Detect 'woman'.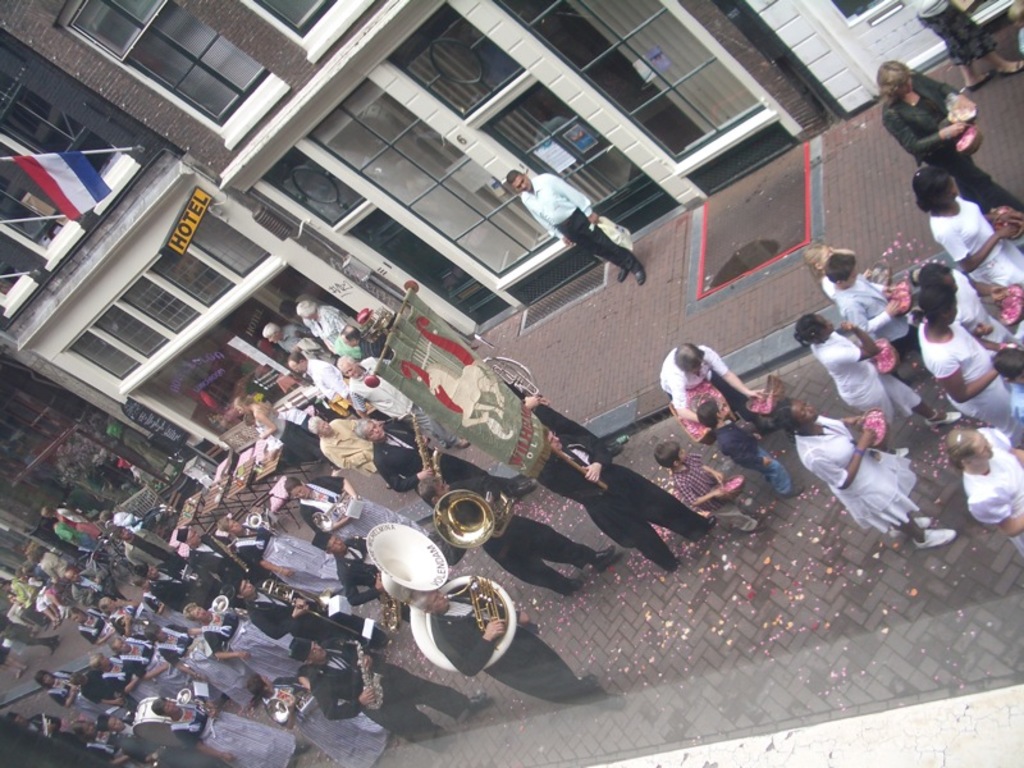
Detected at (771,392,961,553).
